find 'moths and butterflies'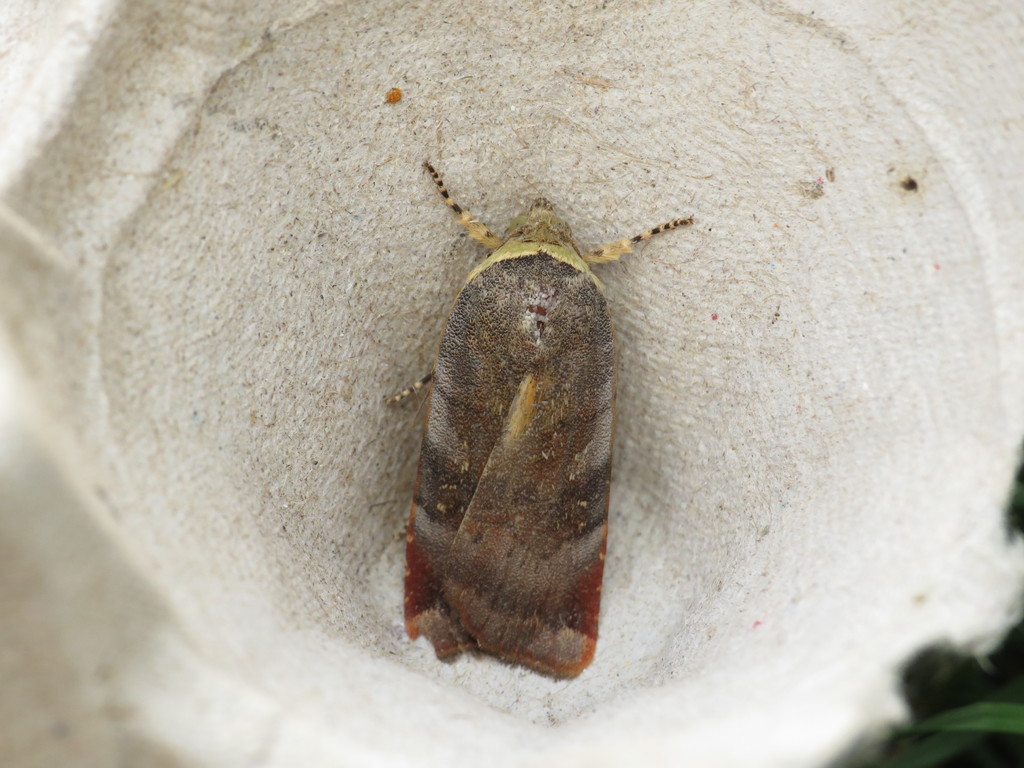
x1=387 y1=159 x2=693 y2=676
